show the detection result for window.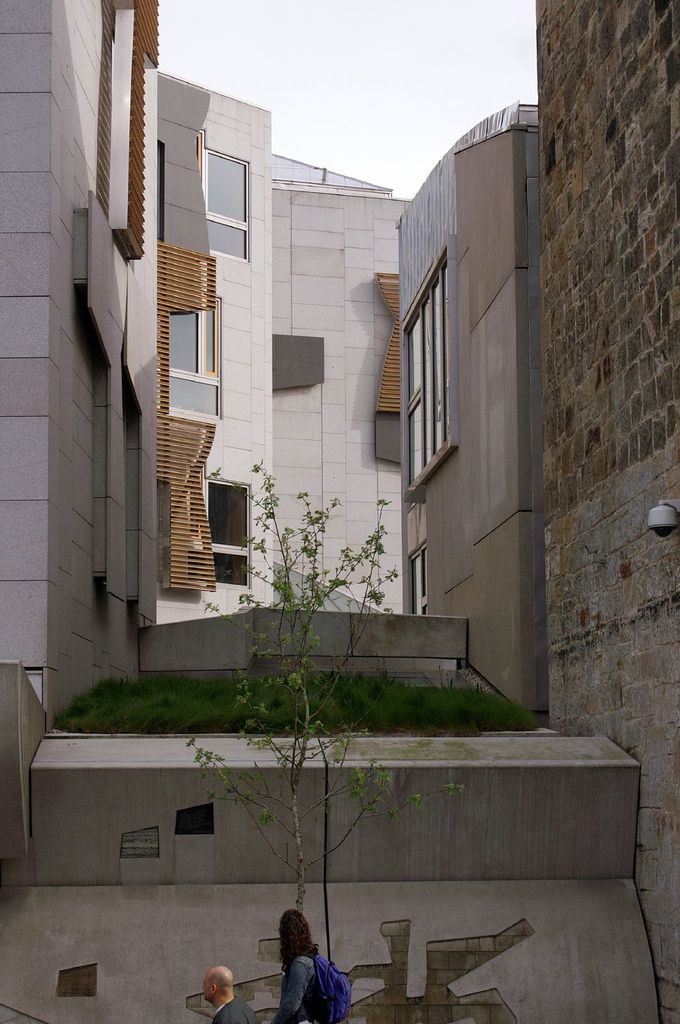
<region>185, 474, 248, 587</region>.
